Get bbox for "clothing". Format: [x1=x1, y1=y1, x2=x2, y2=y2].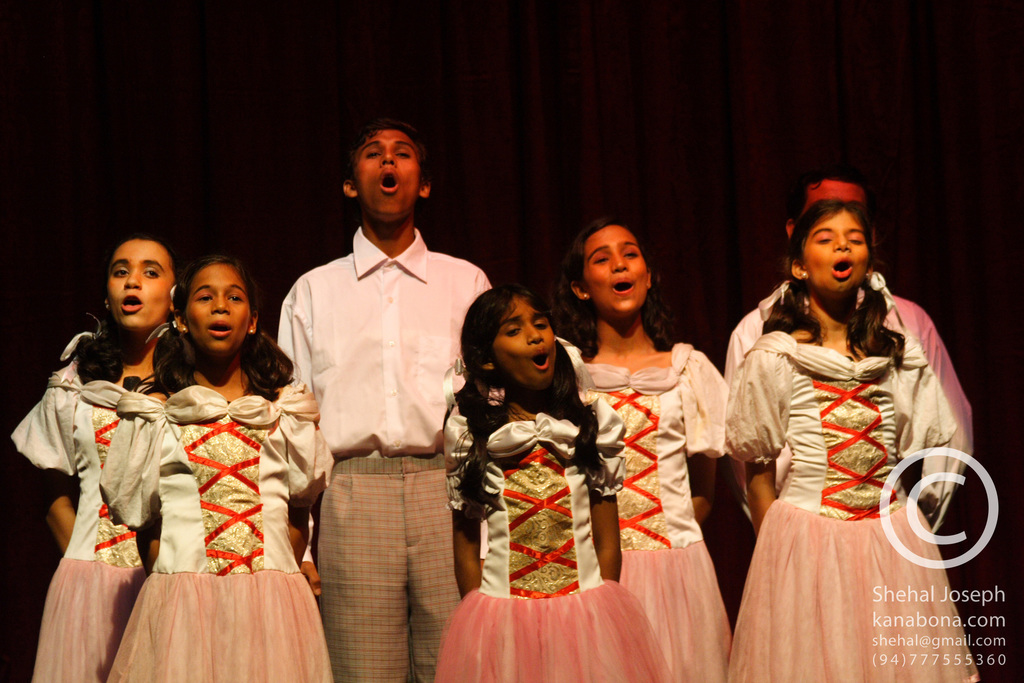
[x1=433, y1=333, x2=680, y2=682].
